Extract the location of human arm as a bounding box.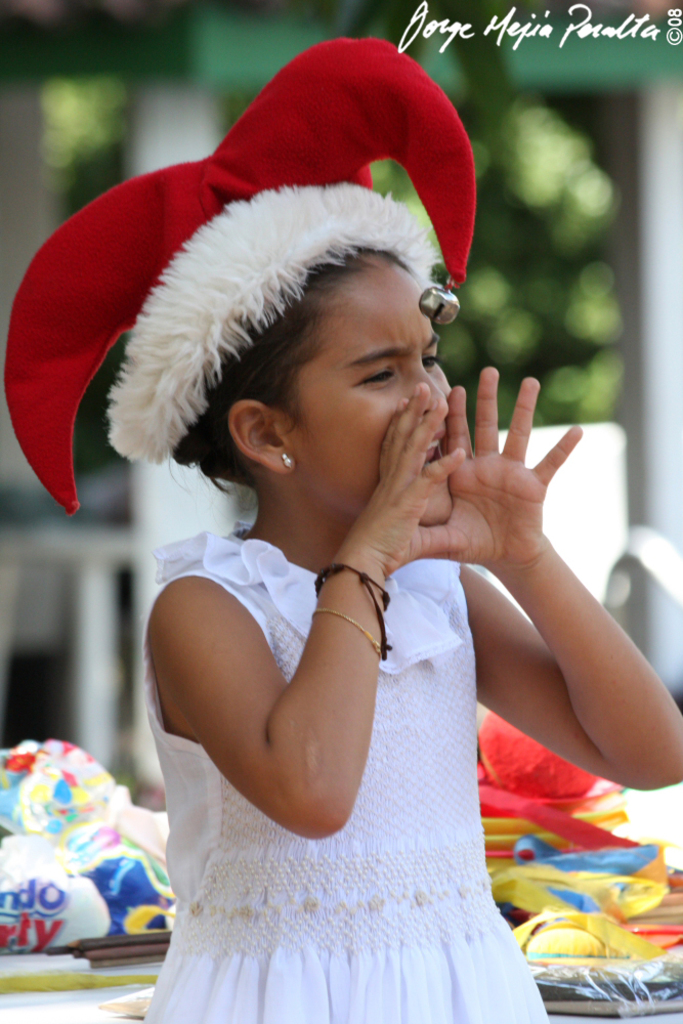
select_region(197, 547, 376, 830).
